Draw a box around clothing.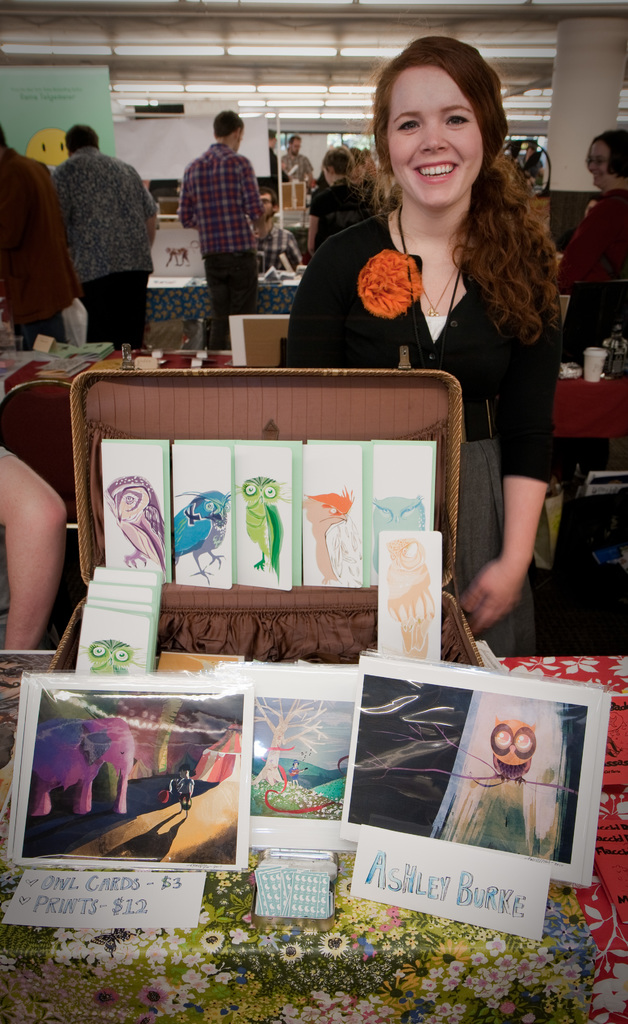
{"left": 0, "top": 149, "right": 73, "bottom": 350}.
